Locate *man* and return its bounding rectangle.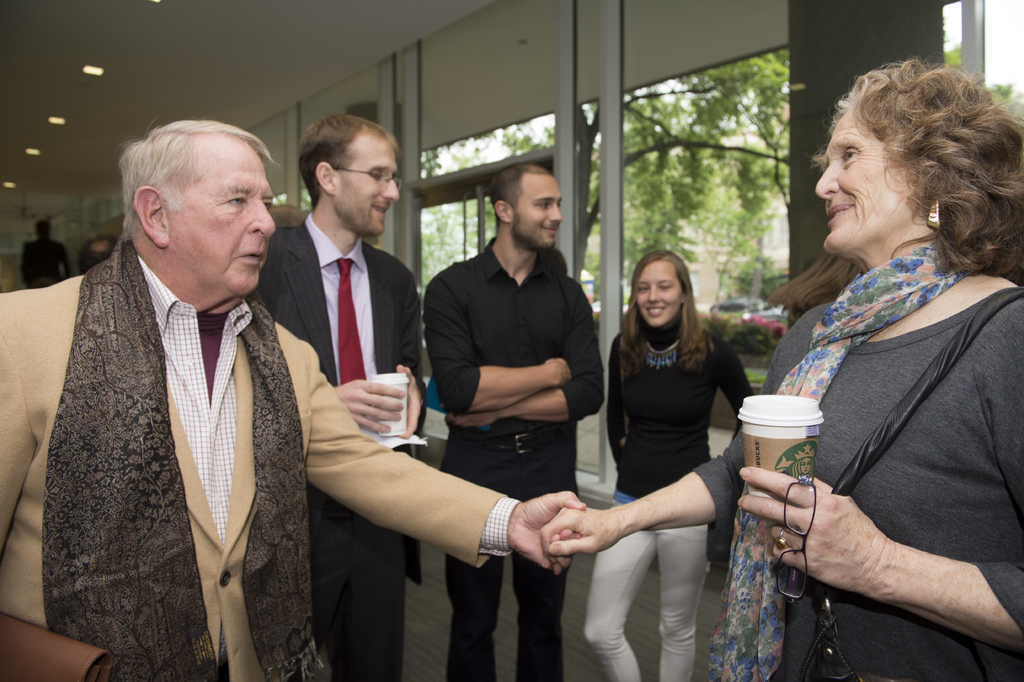
box=[422, 167, 607, 681].
